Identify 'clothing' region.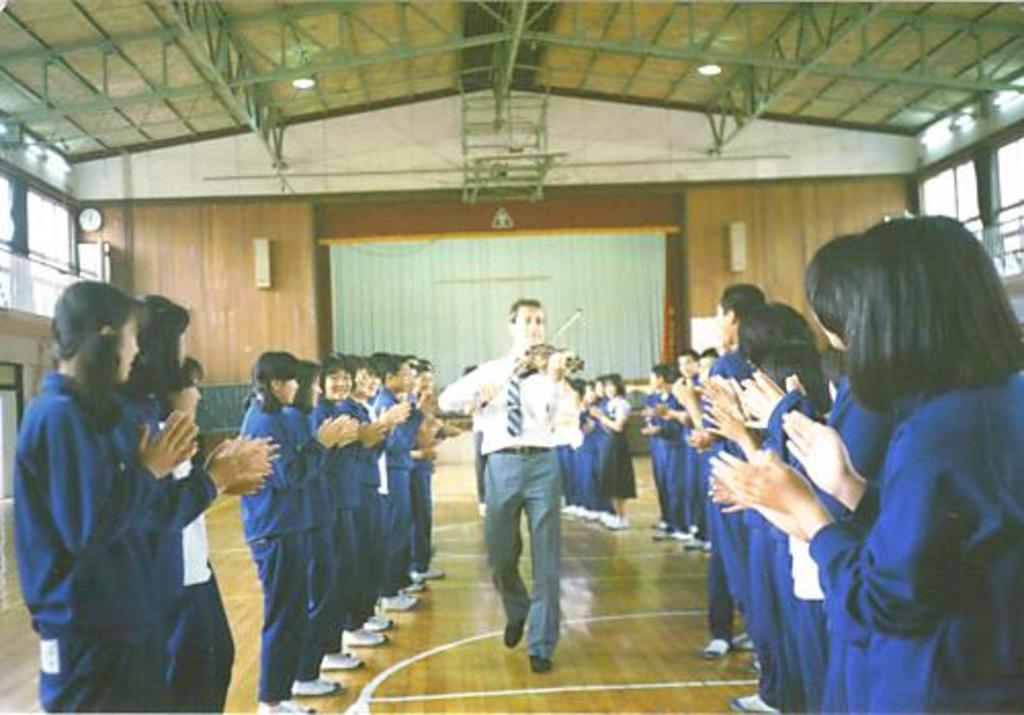
Region: 332, 397, 385, 617.
